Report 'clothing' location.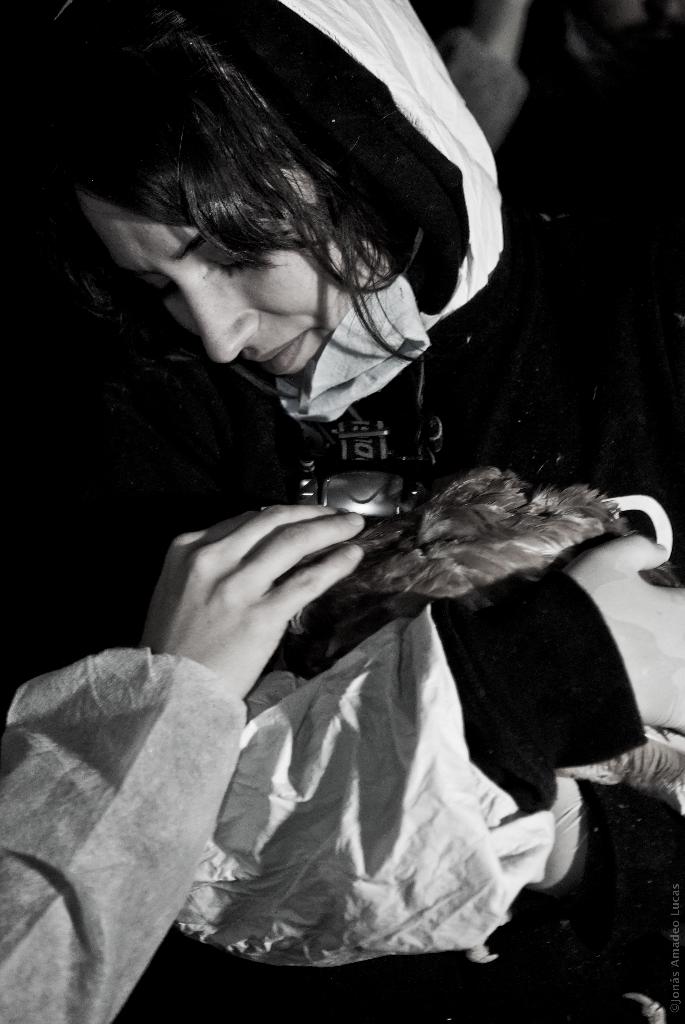
Report: box=[0, 639, 249, 1022].
